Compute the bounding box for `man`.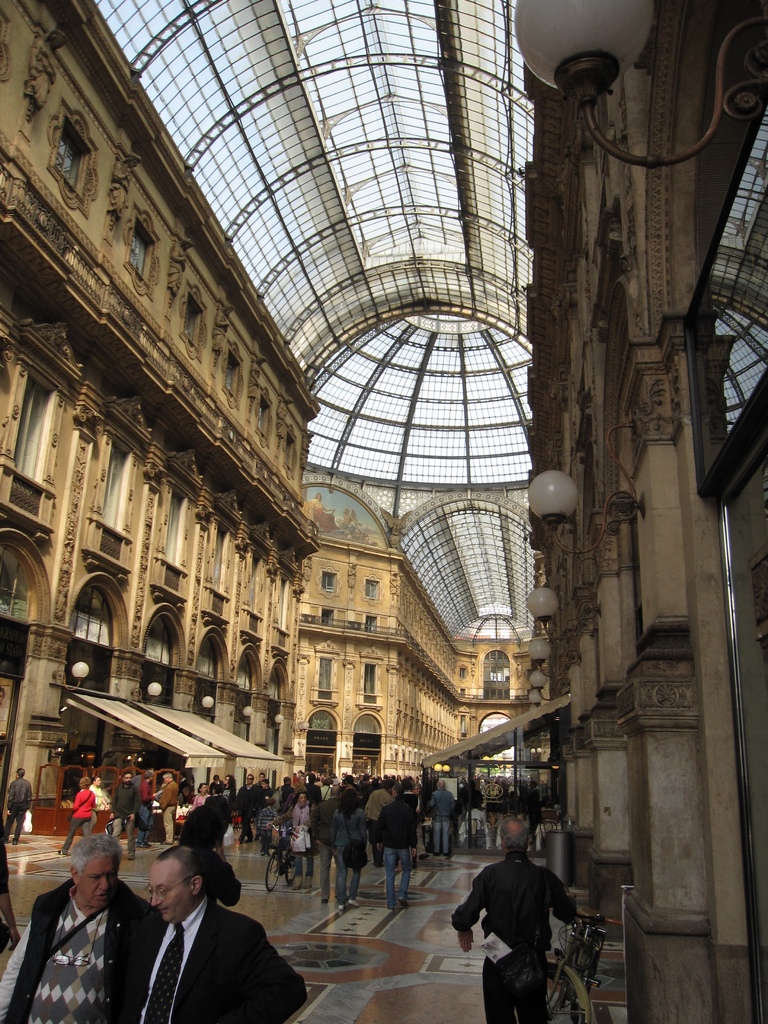
select_region(6, 768, 30, 845).
